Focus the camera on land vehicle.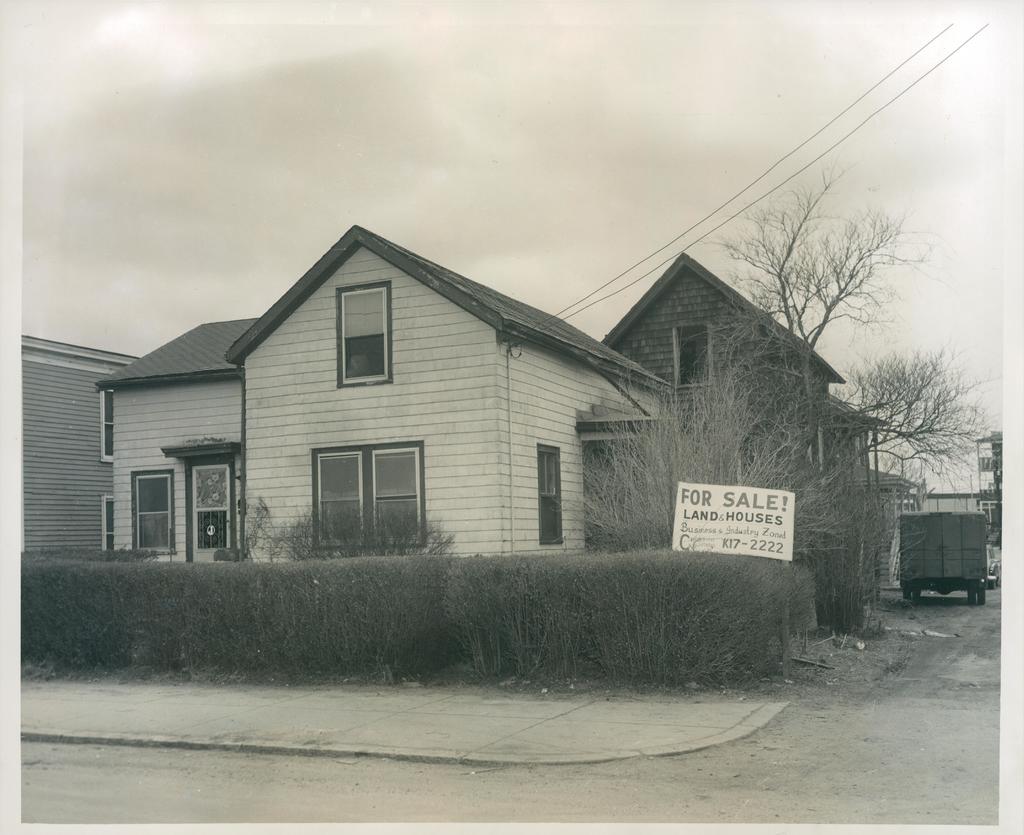
Focus region: box(899, 513, 985, 599).
